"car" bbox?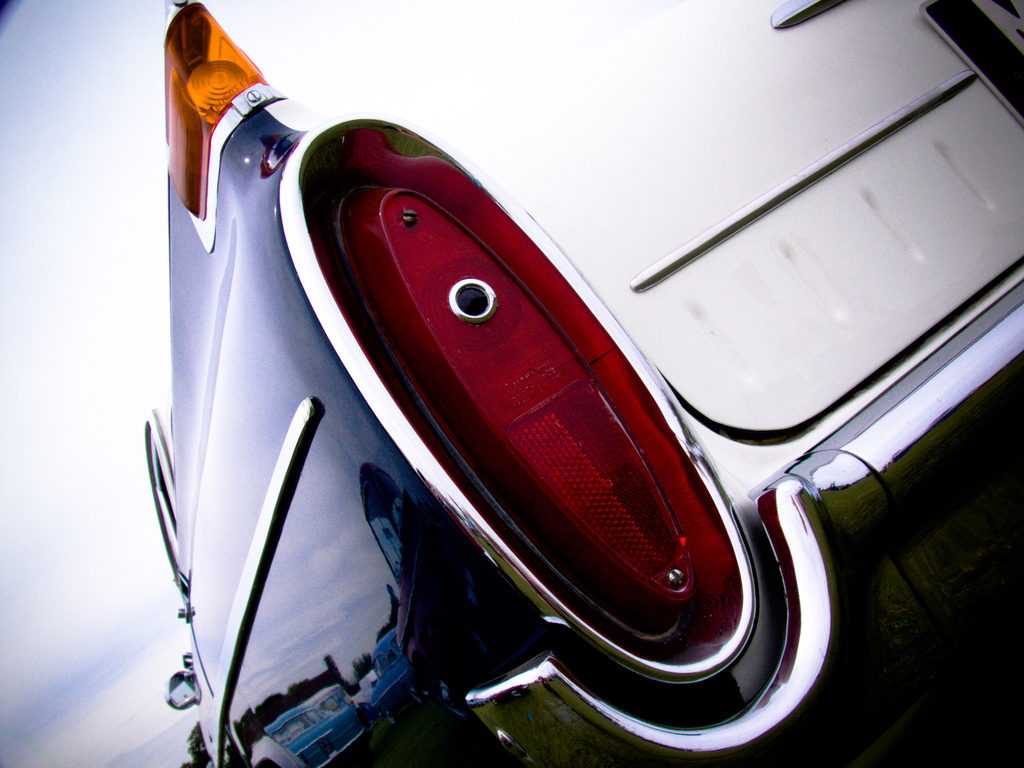
x1=161, y1=3, x2=1023, y2=767
